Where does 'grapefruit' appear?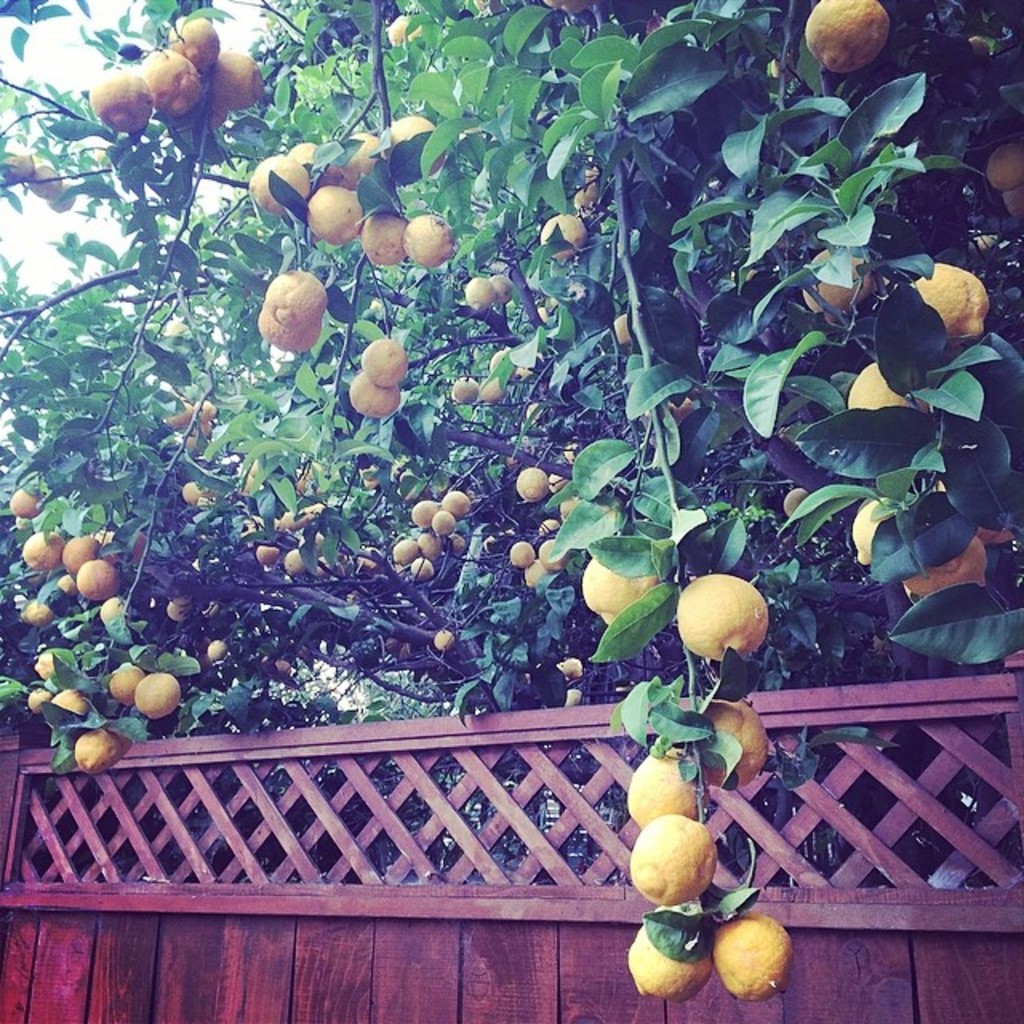
Appears at {"left": 504, "top": 536, "right": 538, "bottom": 570}.
